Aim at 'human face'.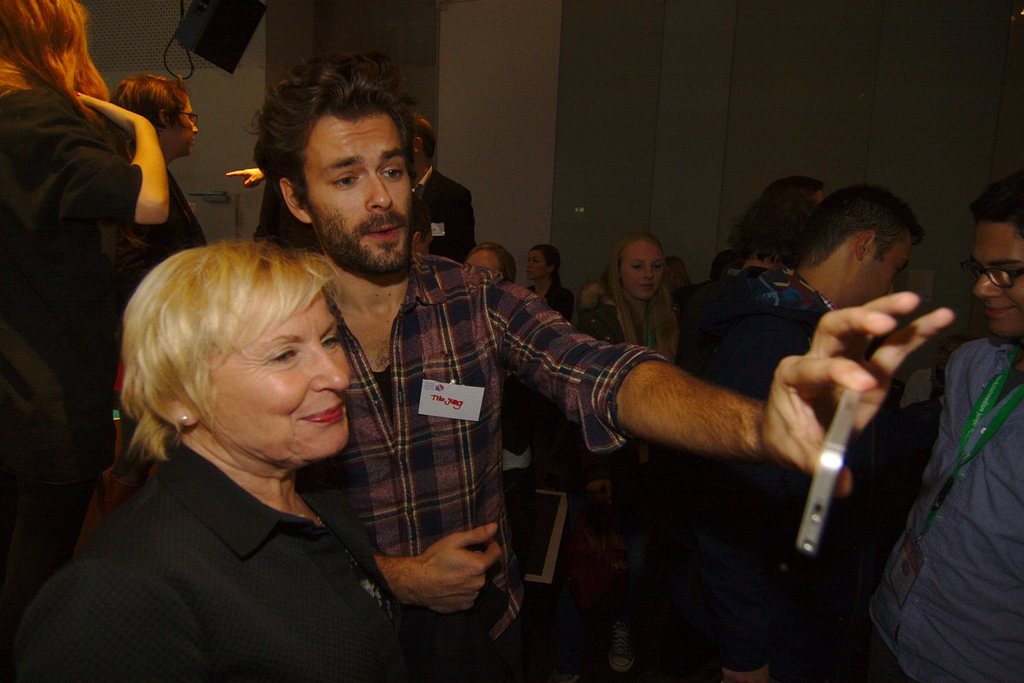
Aimed at [left=969, top=225, right=1023, bottom=336].
